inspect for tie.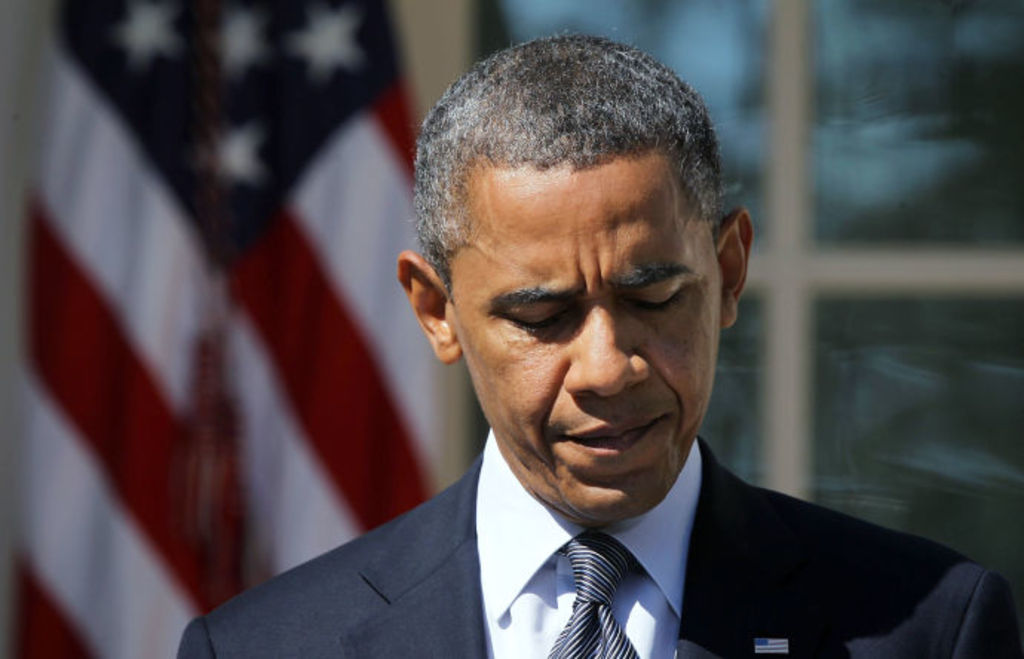
Inspection: 543/531/643/658.
